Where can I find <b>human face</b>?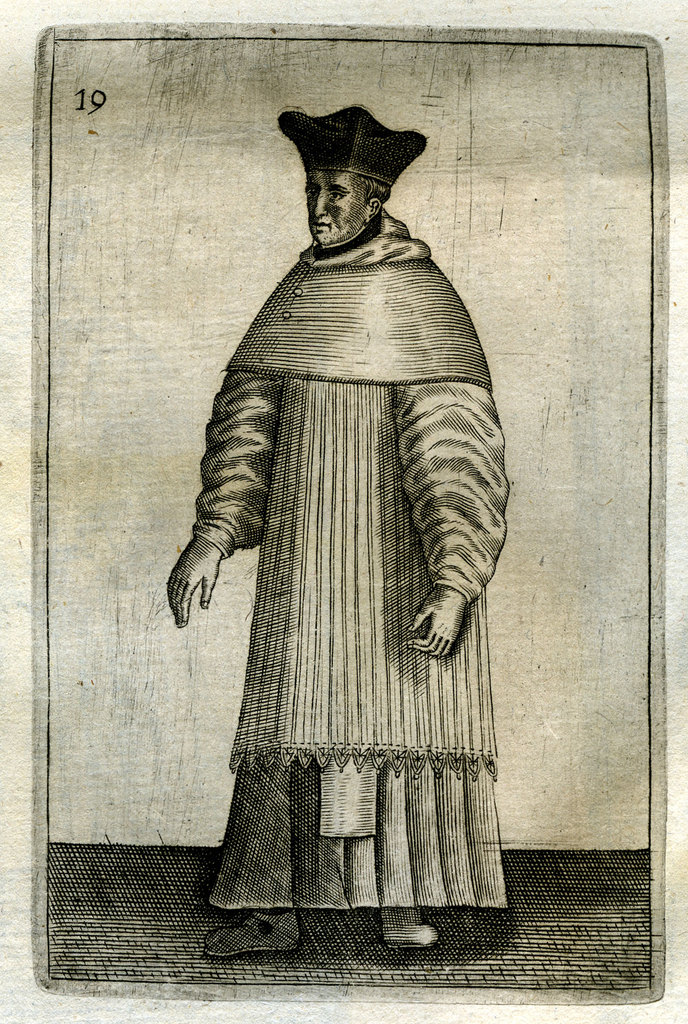
You can find it at x1=303 y1=173 x2=364 y2=248.
